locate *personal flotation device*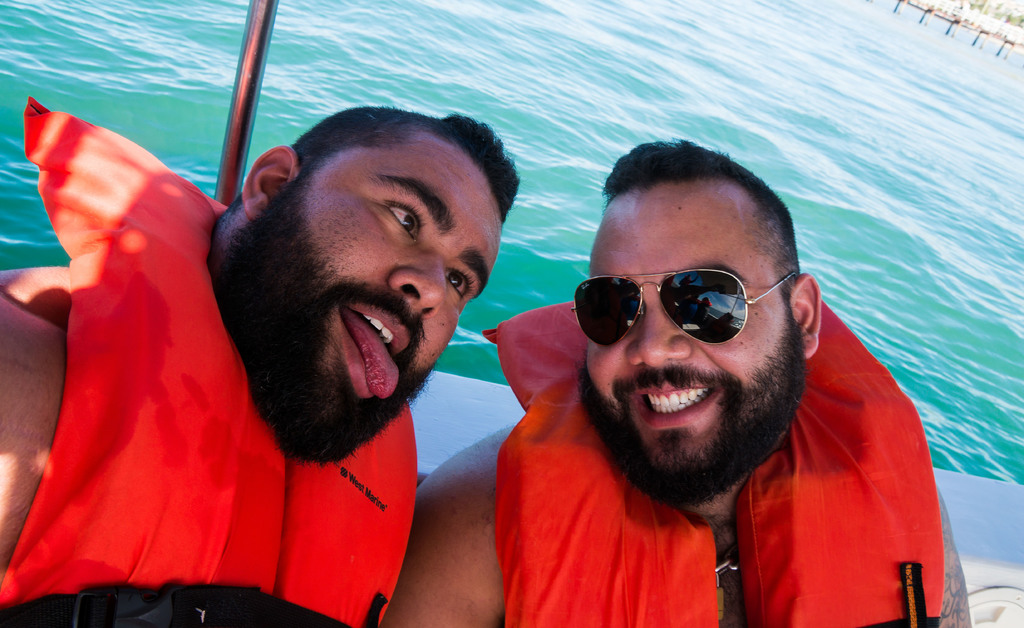
BBox(481, 294, 939, 627)
